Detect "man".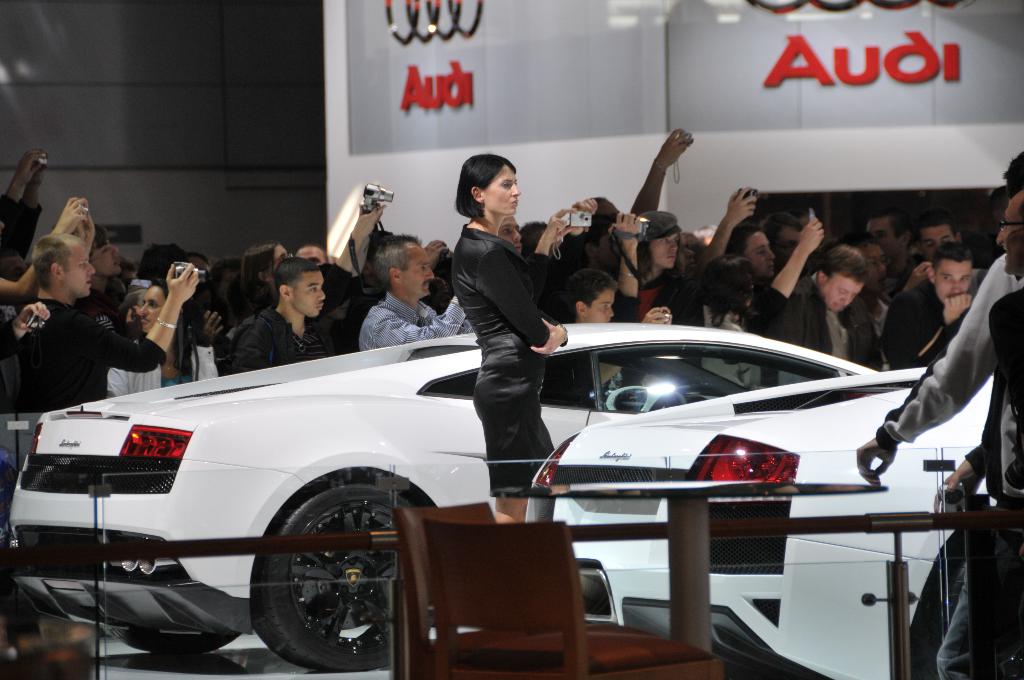
Detected at box=[295, 241, 334, 291].
